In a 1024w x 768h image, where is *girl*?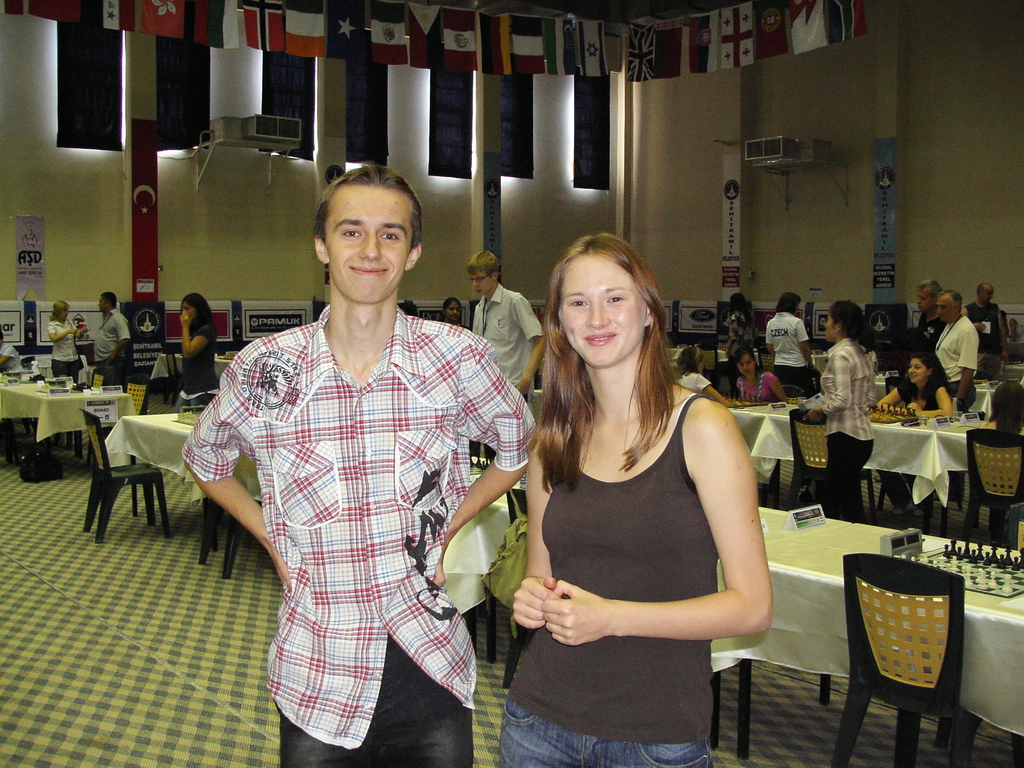
[left=507, top=232, right=769, bottom=767].
